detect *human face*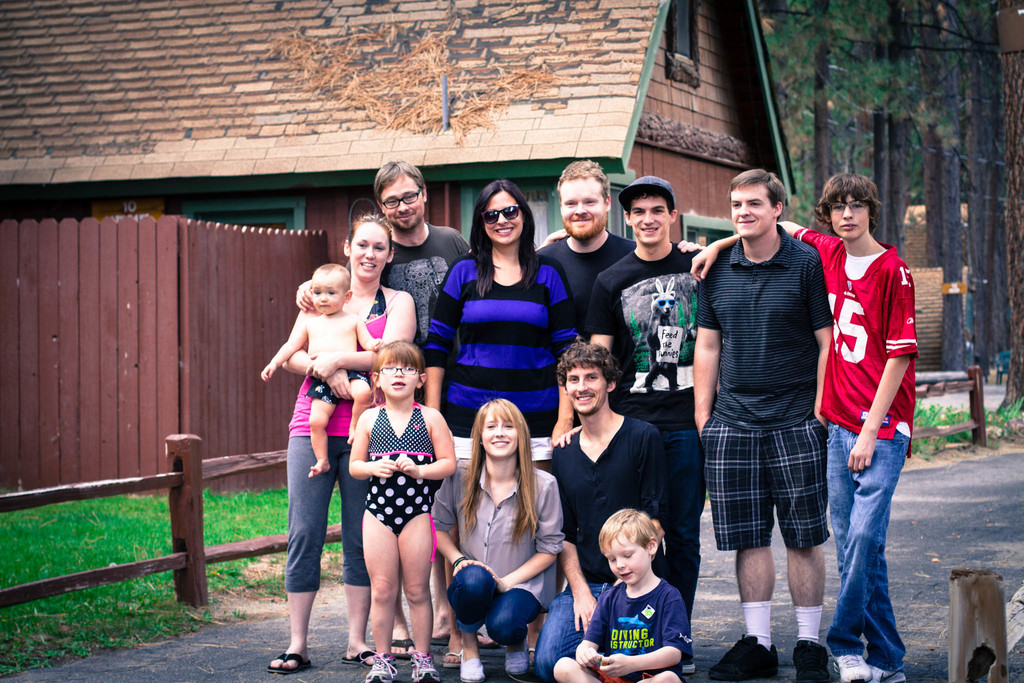
[829, 194, 868, 239]
